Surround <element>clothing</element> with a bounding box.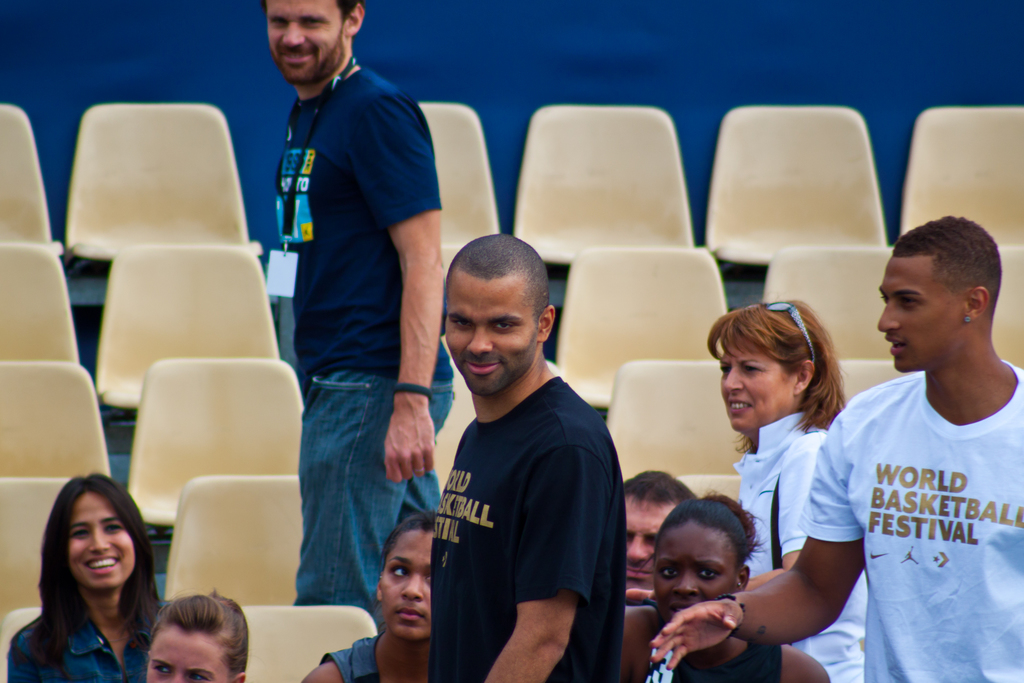
locate(632, 643, 783, 682).
